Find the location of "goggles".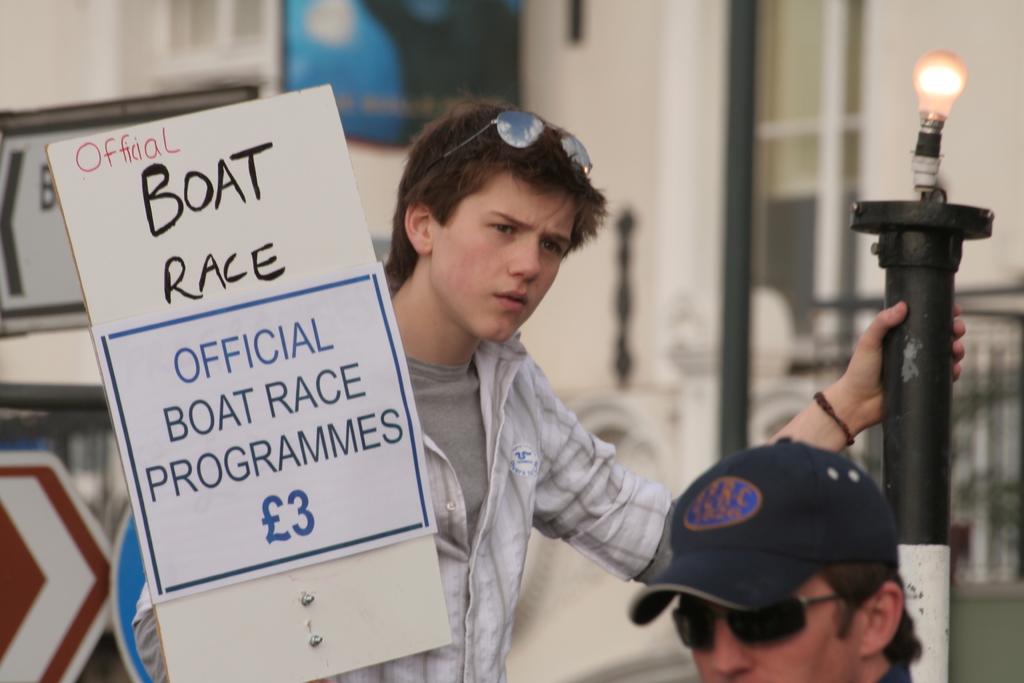
Location: 671/587/866/647.
